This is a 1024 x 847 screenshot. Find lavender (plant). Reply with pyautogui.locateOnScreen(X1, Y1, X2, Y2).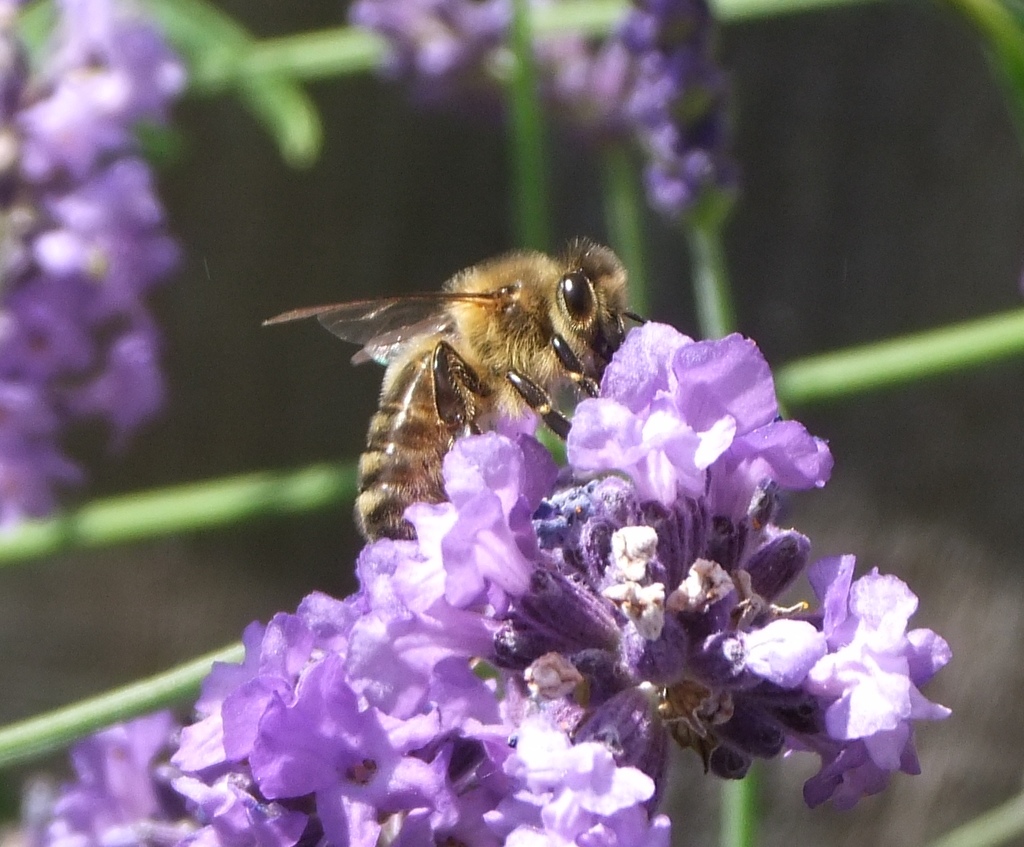
pyautogui.locateOnScreen(342, 0, 646, 255).
